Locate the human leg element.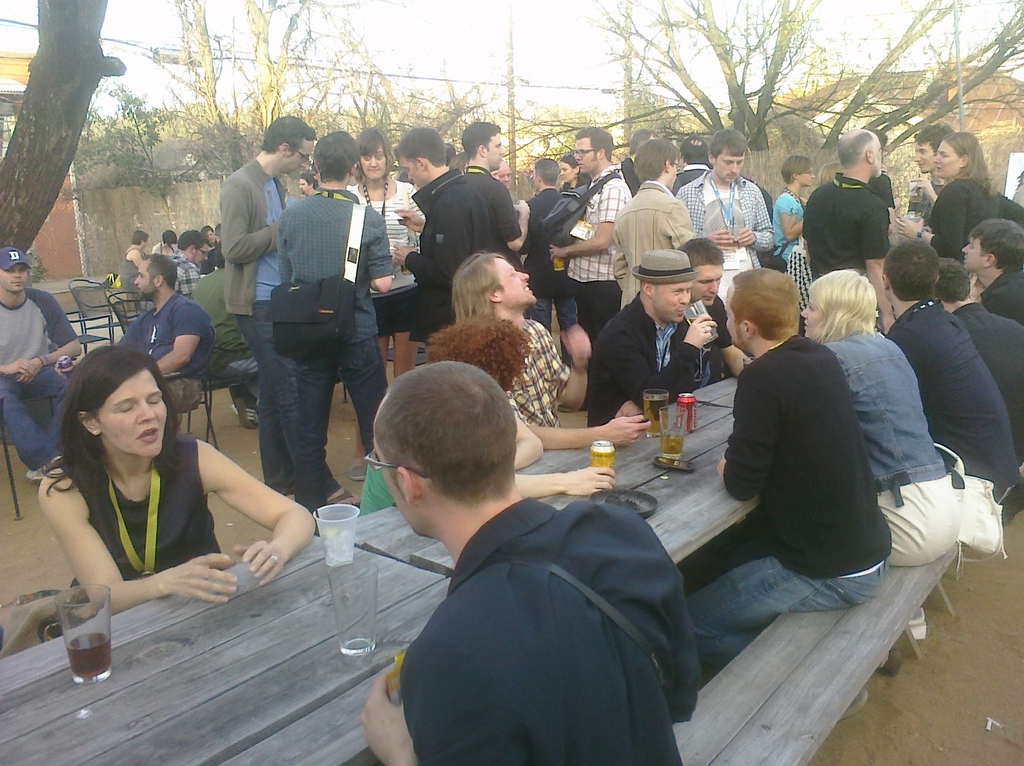
Element bbox: left=232, top=297, right=284, bottom=493.
